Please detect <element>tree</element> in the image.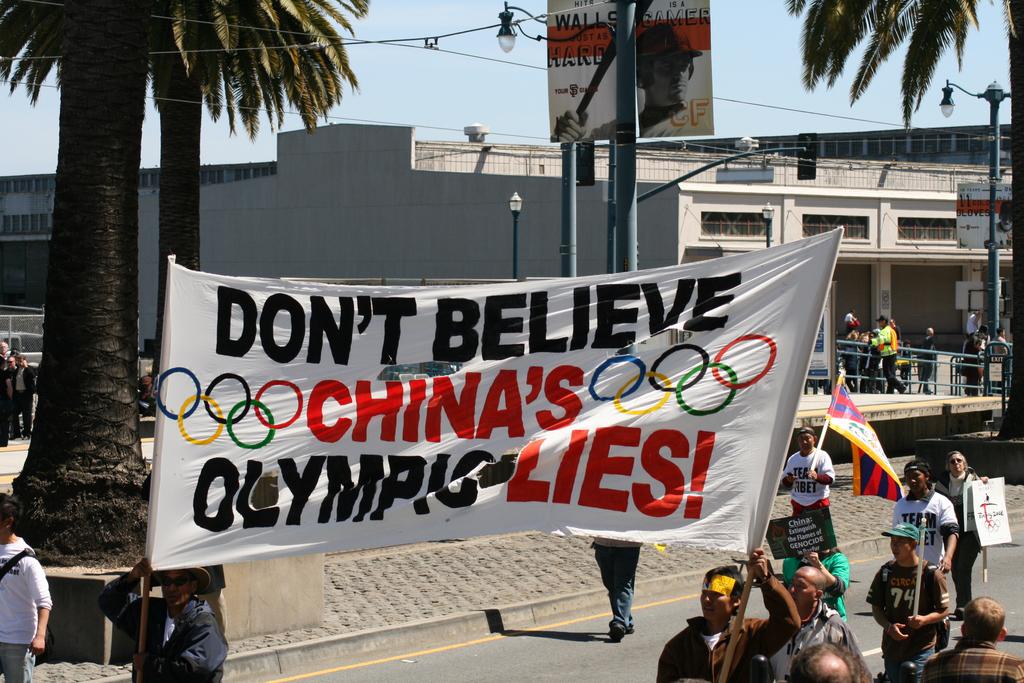
0:0:372:385.
